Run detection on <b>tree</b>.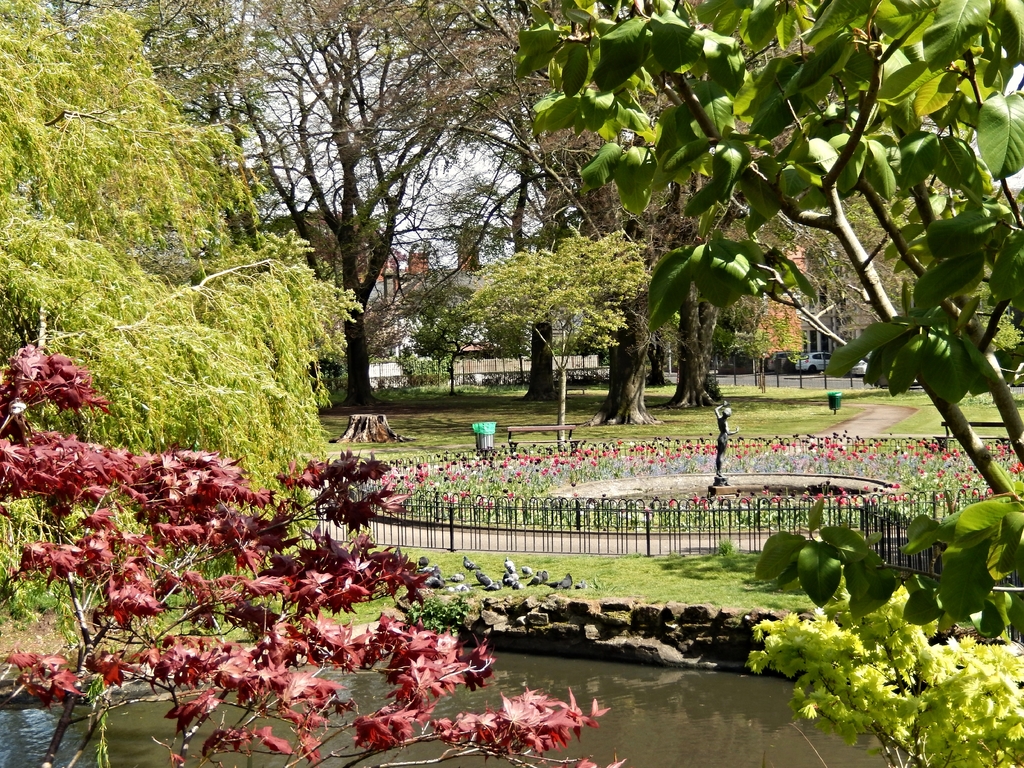
Result: rect(0, 328, 630, 767).
